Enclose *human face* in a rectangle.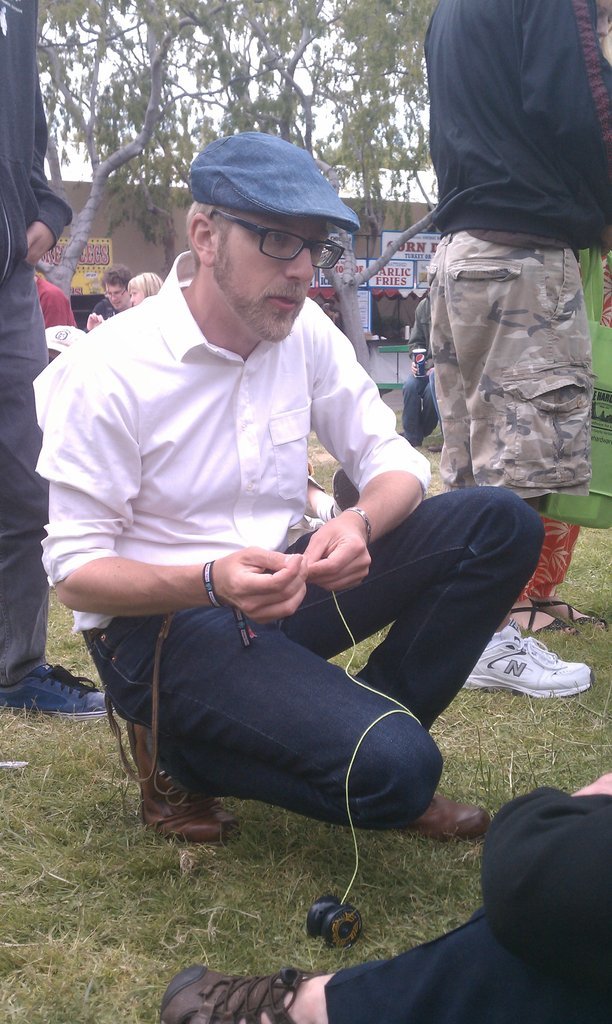
bbox(216, 222, 315, 339).
